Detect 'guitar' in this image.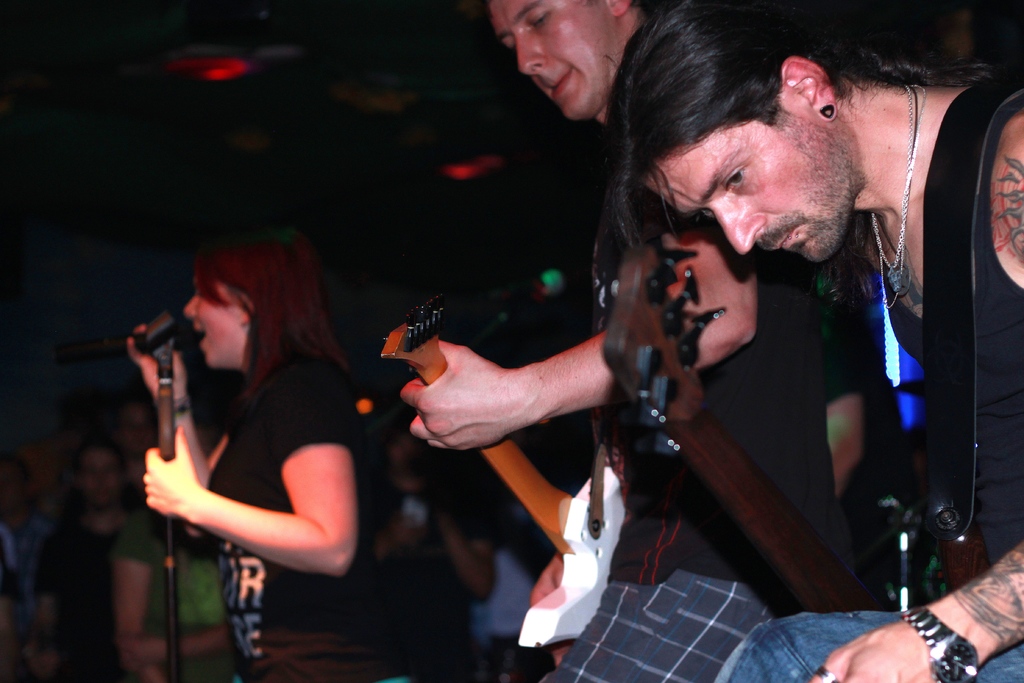
Detection: x1=328, y1=273, x2=630, y2=664.
